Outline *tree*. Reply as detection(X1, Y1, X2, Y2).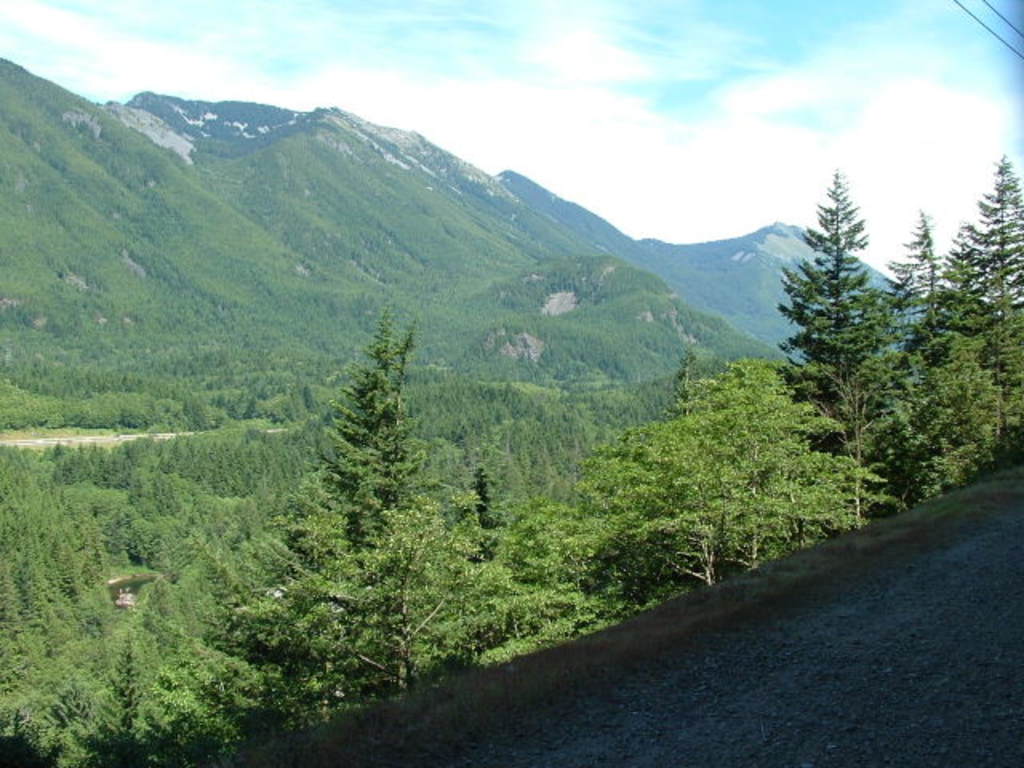
detection(304, 286, 427, 549).
